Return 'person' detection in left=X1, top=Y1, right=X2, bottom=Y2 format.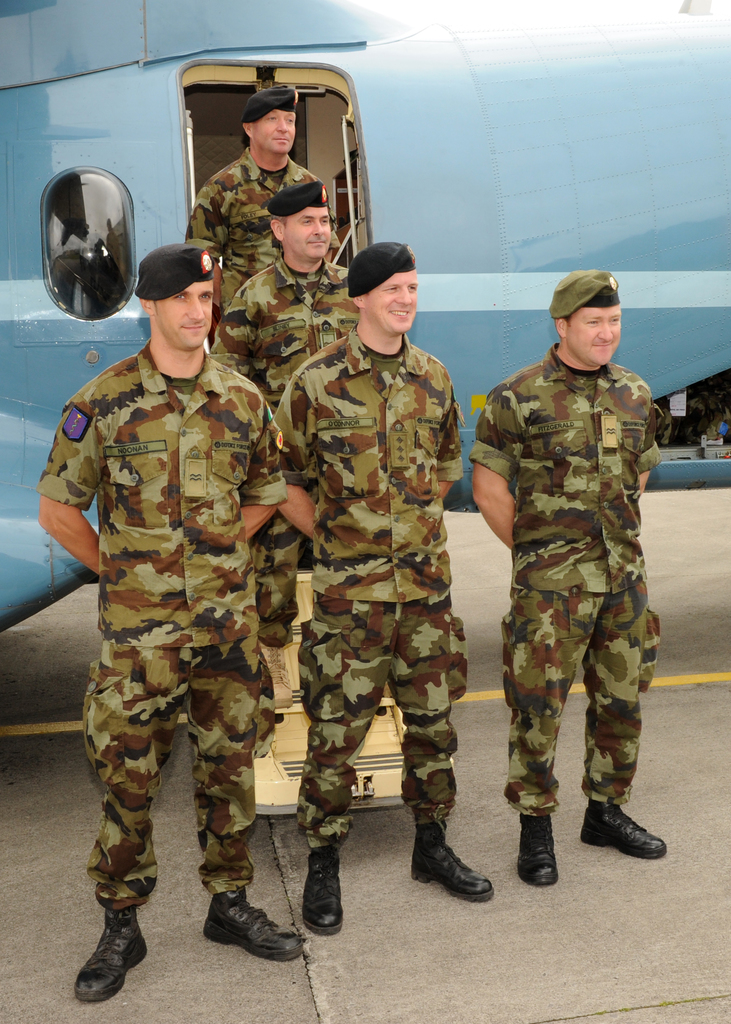
left=272, top=240, right=499, bottom=938.
